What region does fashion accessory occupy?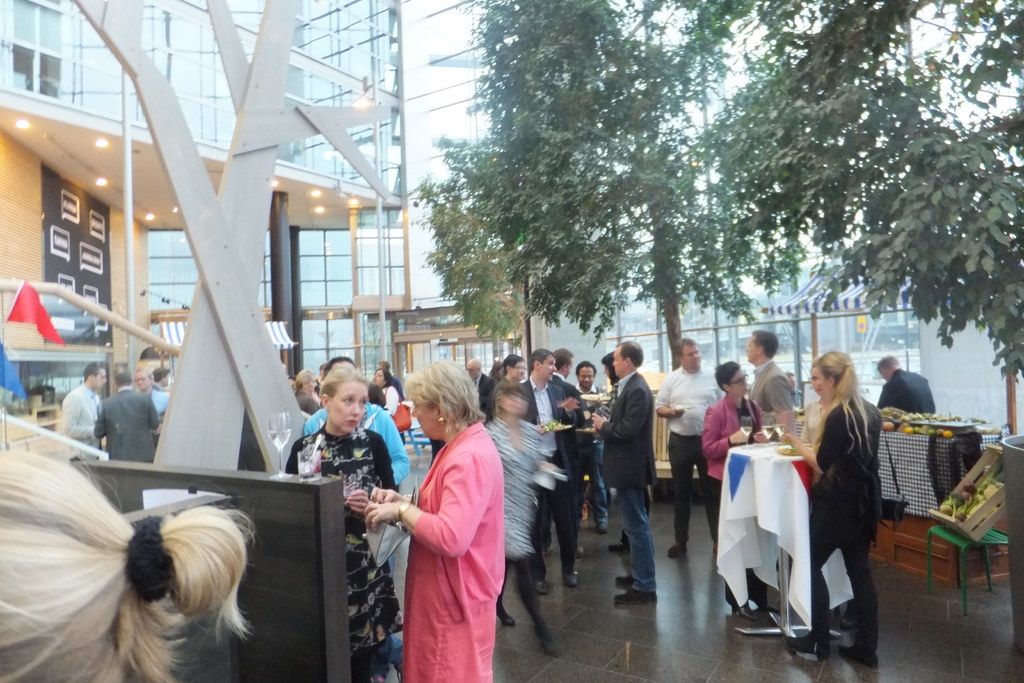
left=614, top=573, right=635, bottom=587.
